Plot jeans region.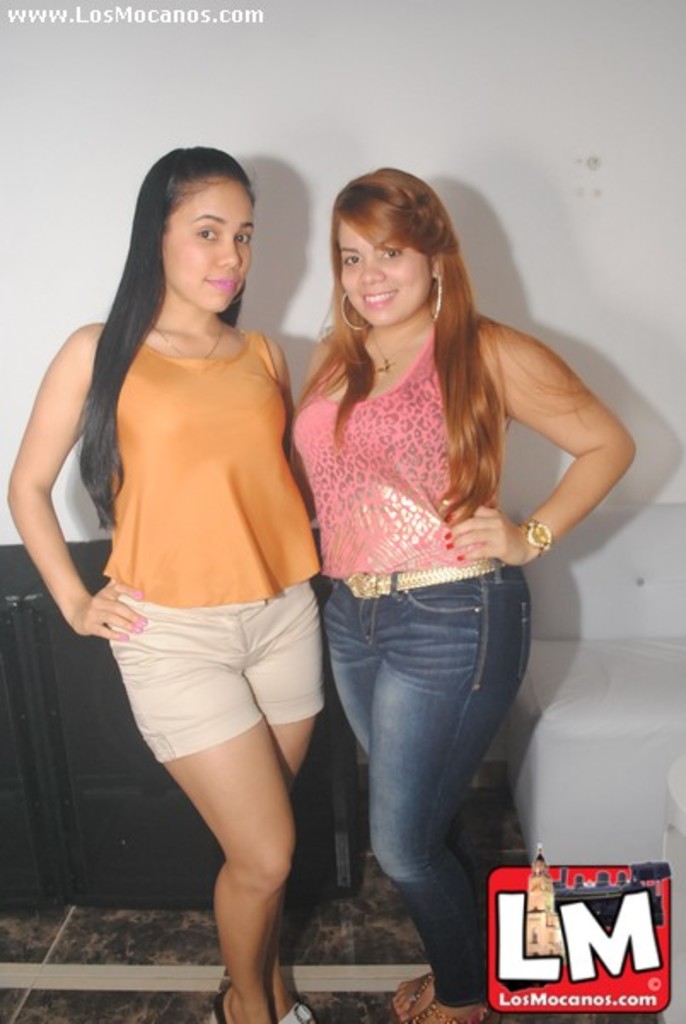
Plotted at [left=316, top=555, right=527, bottom=1009].
